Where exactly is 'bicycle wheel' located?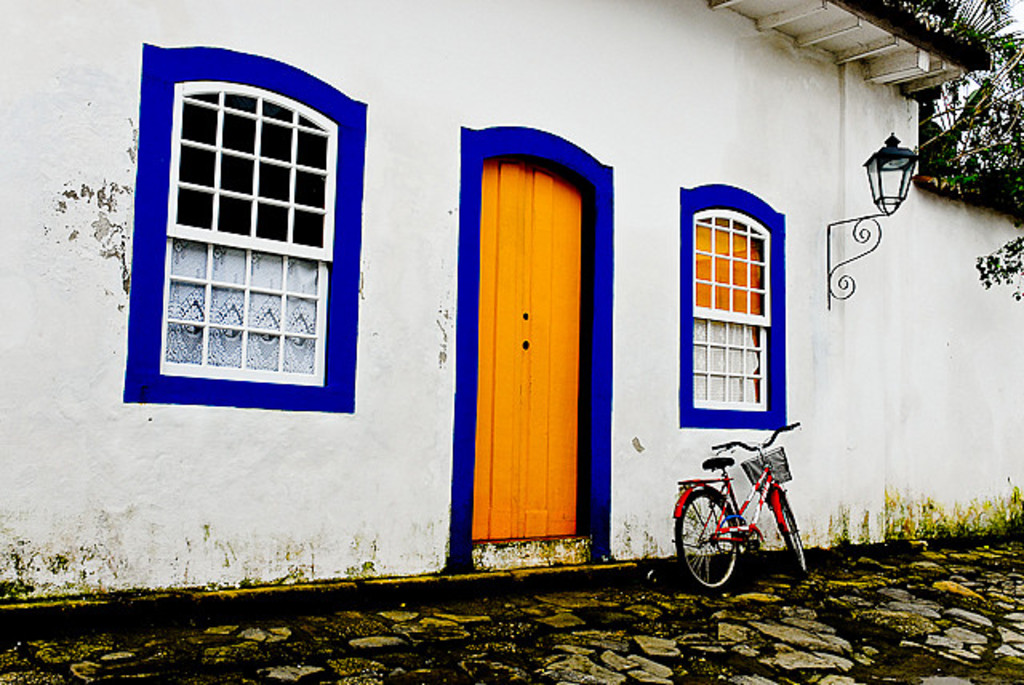
Its bounding box is {"x1": 674, "y1": 482, "x2": 755, "y2": 589}.
